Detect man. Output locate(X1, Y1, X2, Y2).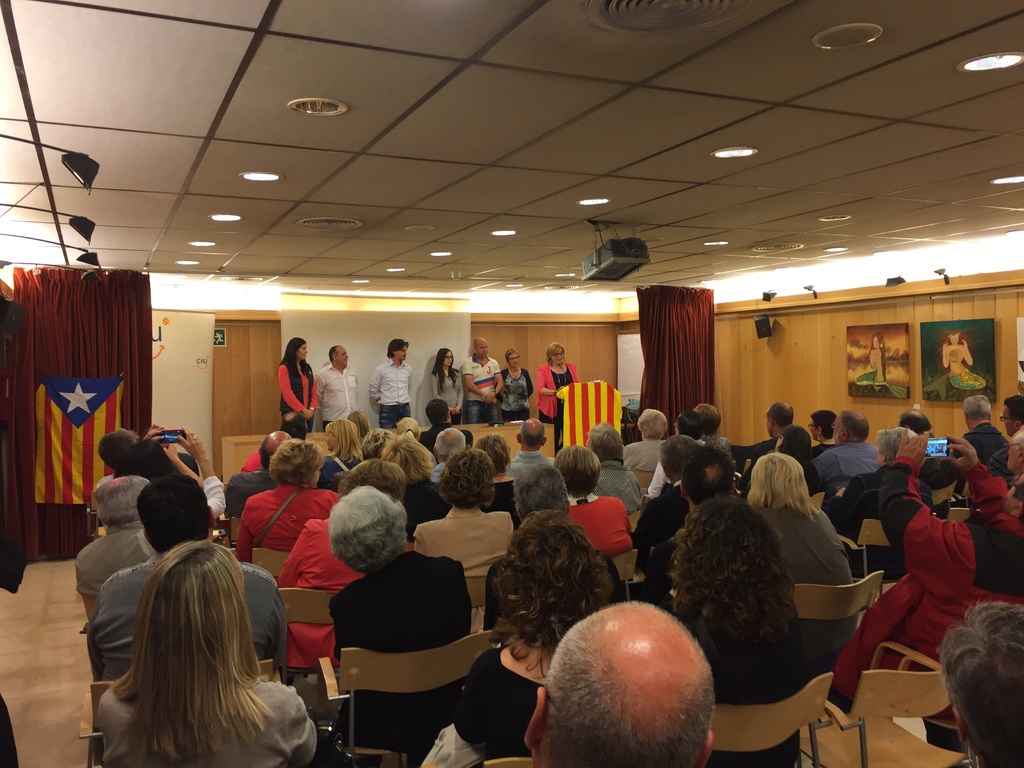
locate(315, 344, 358, 433).
